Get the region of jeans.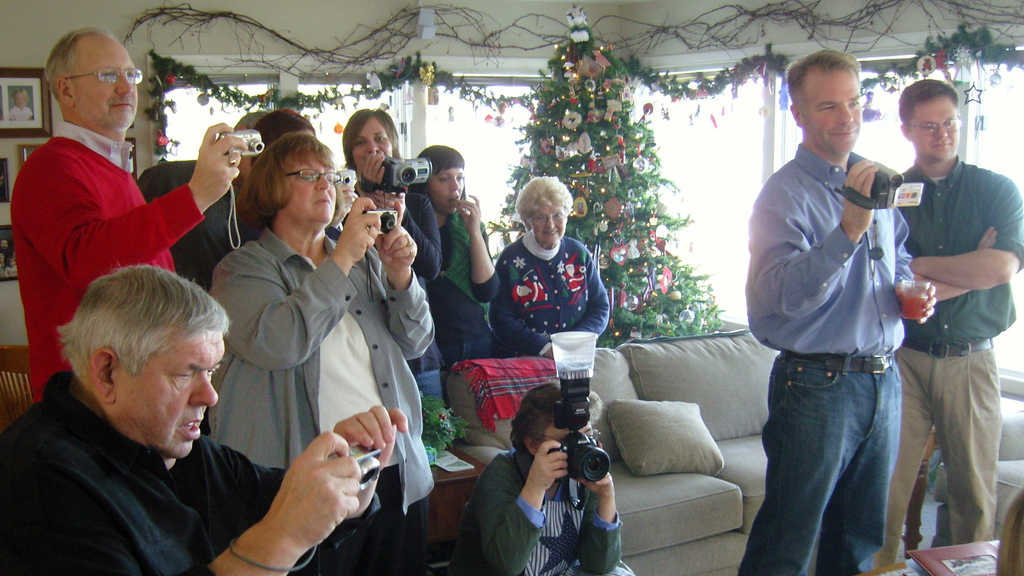
locate(858, 336, 999, 569).
